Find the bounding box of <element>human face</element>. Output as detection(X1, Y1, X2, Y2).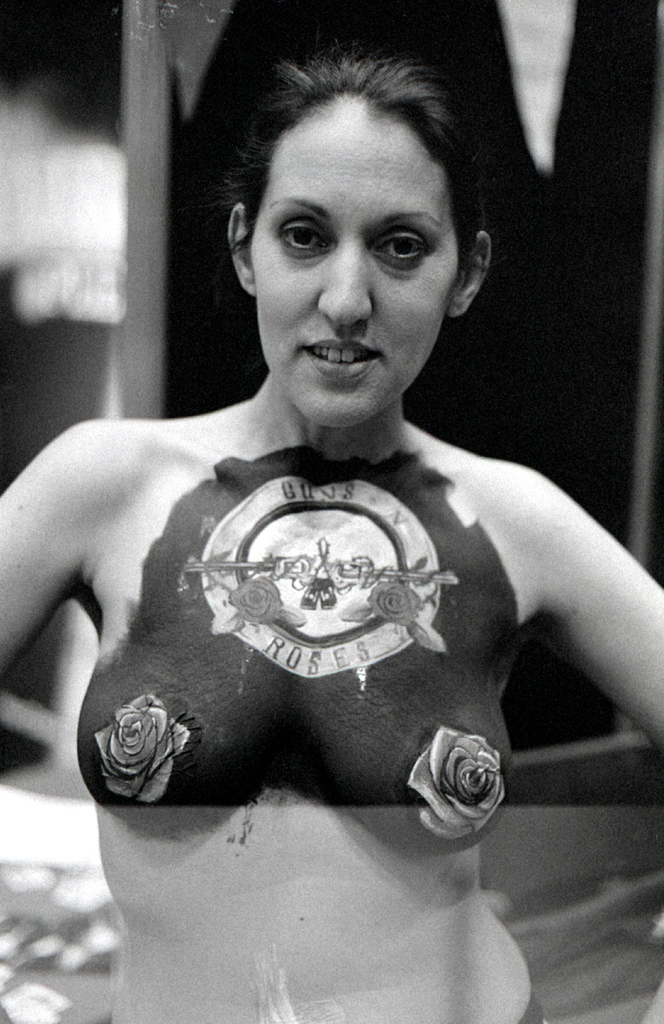
detection(246, 94, 460, 423).
